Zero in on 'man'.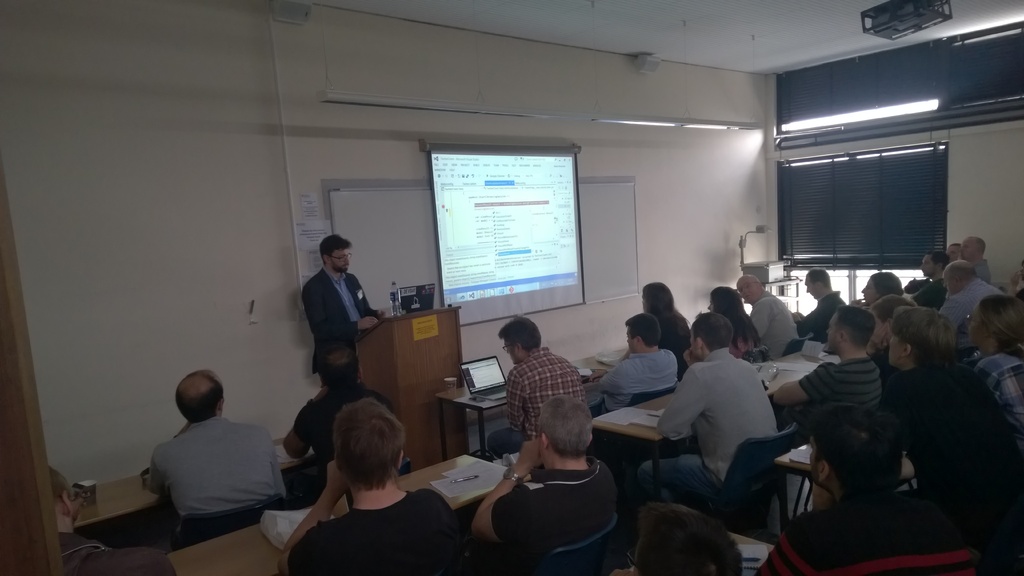
Zeroed in: [275,400,467,575].
